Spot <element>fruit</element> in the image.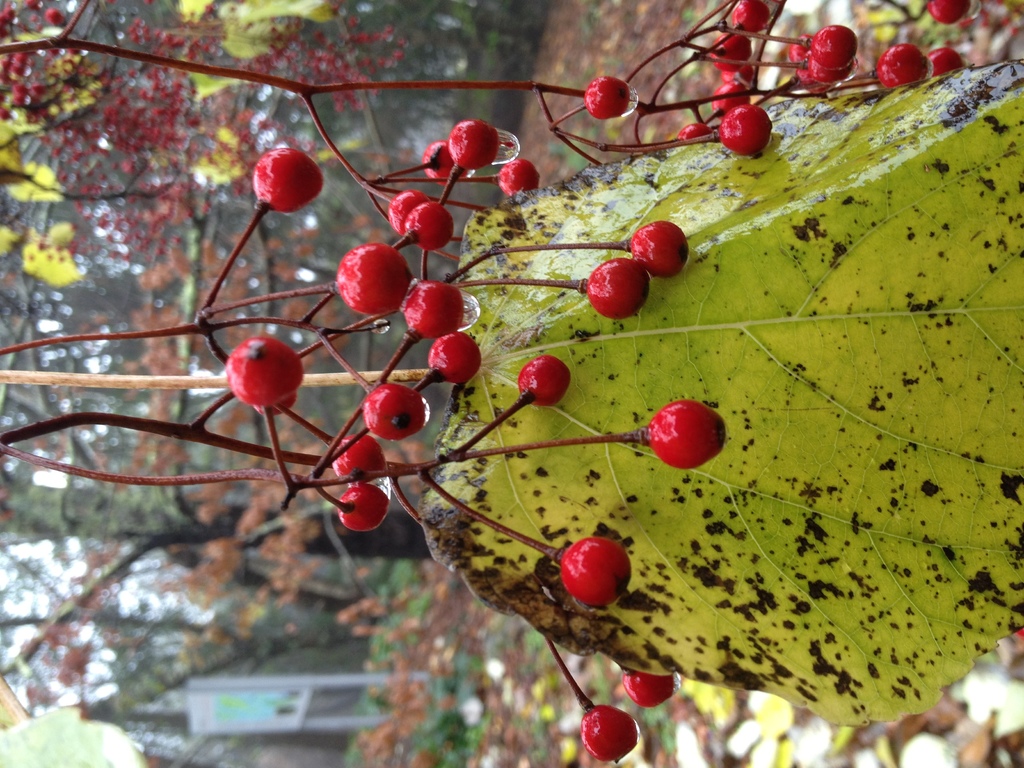
<element>fruit</element> found at [251, 140, 324, 213].
